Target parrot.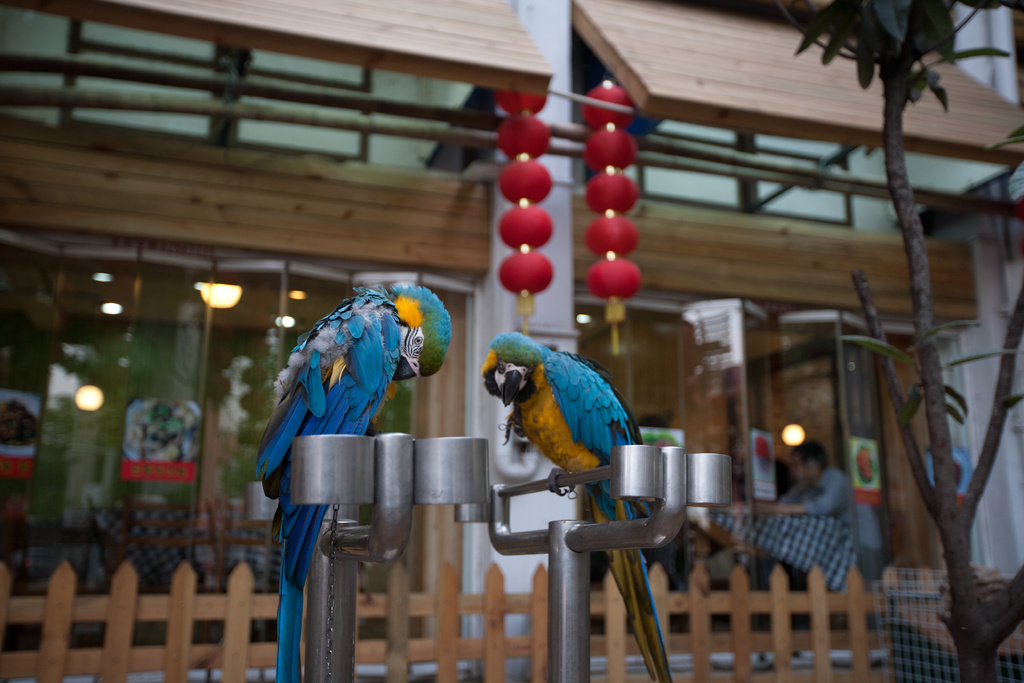
Target region: bbox=(481, 331, 673, 682).
